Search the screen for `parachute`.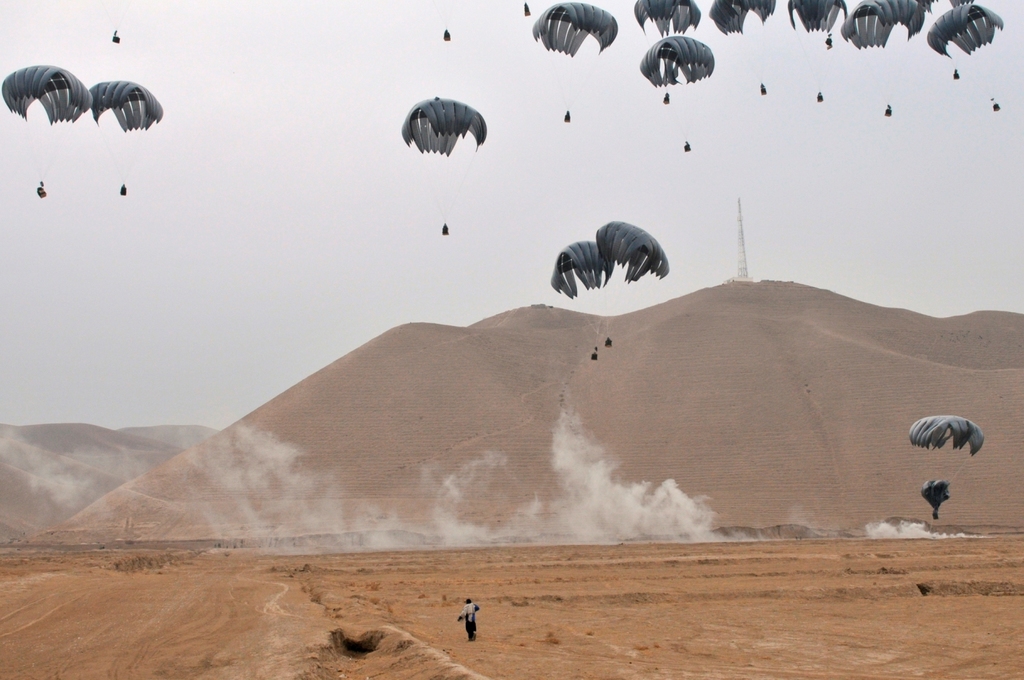
Found at [left=930, top=4, right=1001, bottom=113].
